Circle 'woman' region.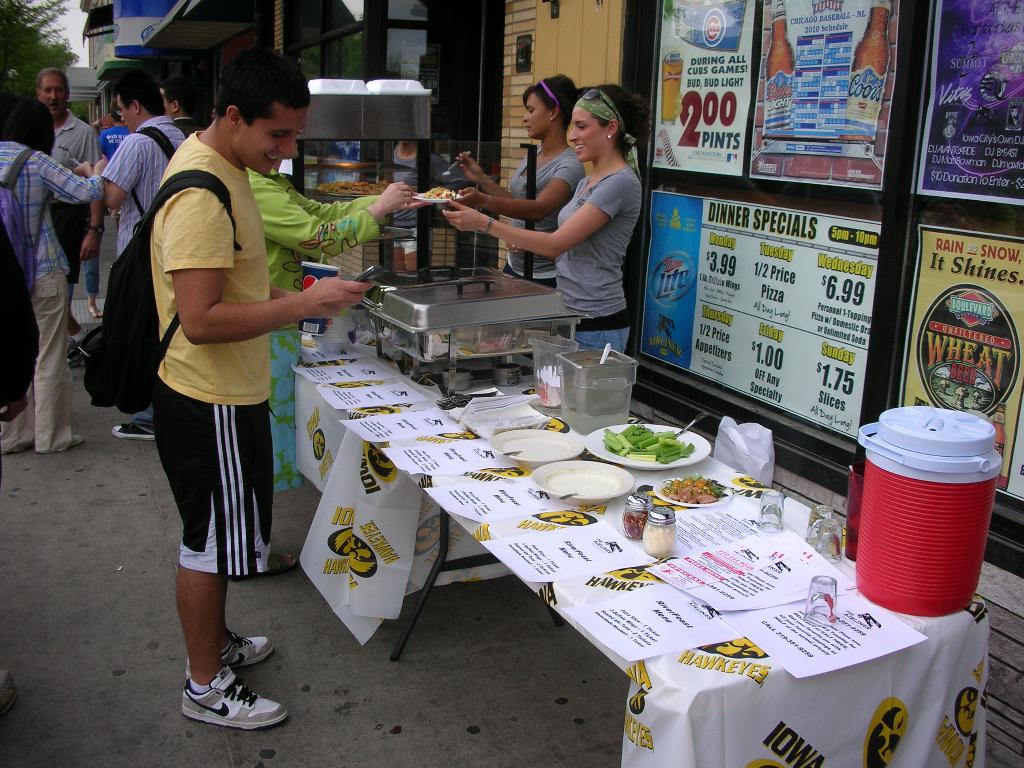
Region: bbox=(453, 70, 583, 291).
